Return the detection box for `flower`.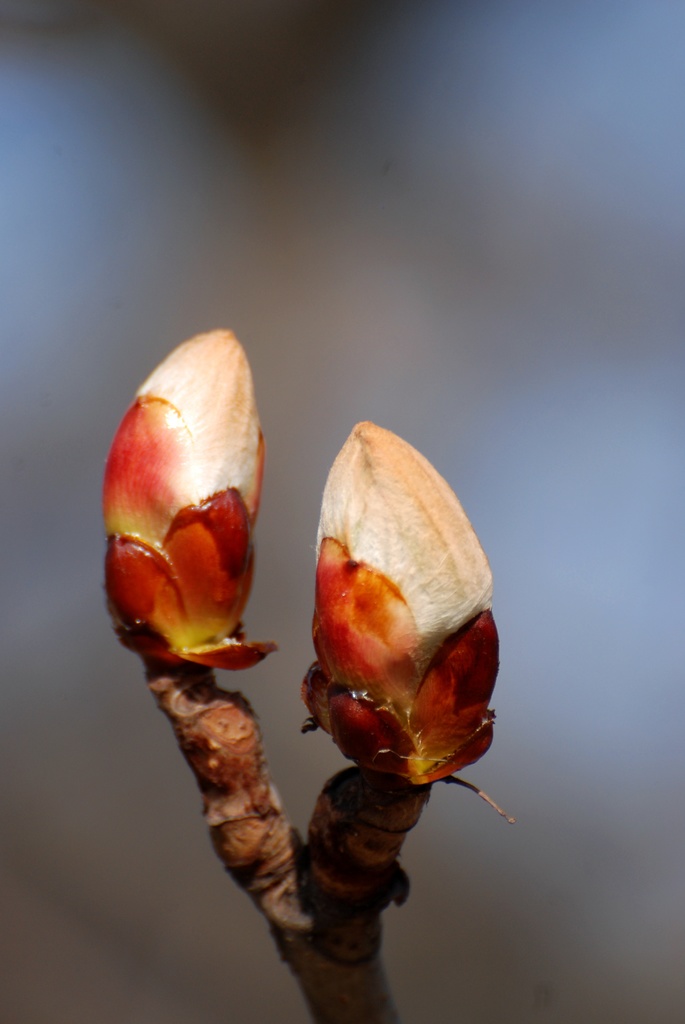
[left=106, top=330, right=262, bottom=700].
